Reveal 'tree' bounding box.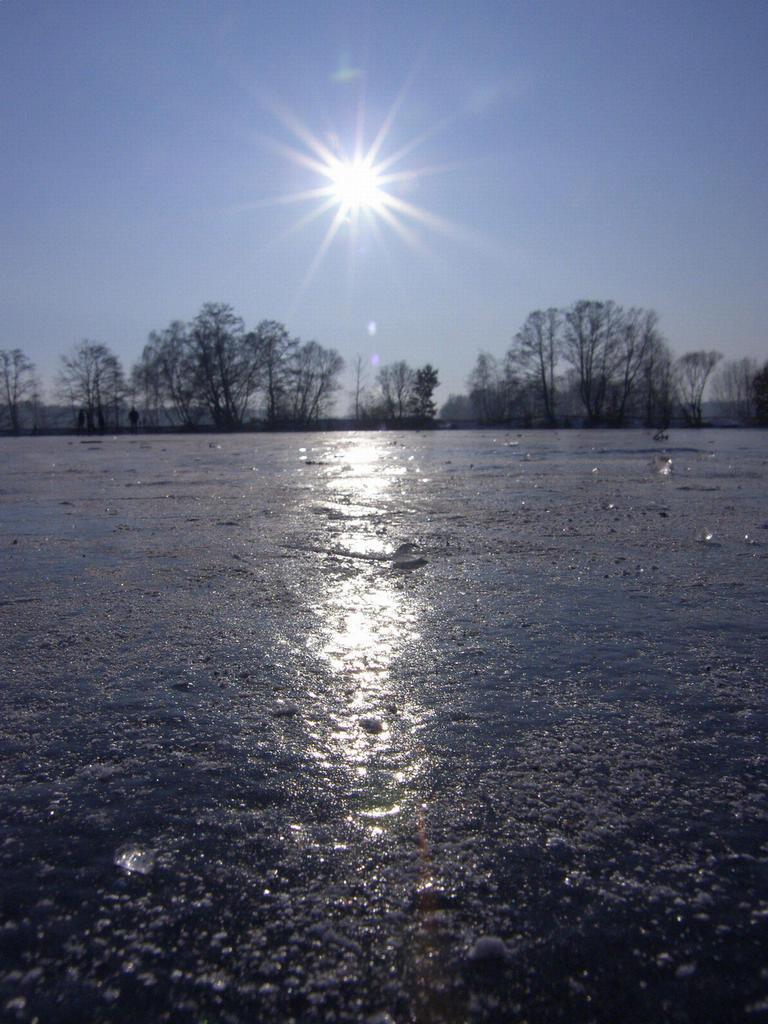
Revealed: 0,347,43,448.
